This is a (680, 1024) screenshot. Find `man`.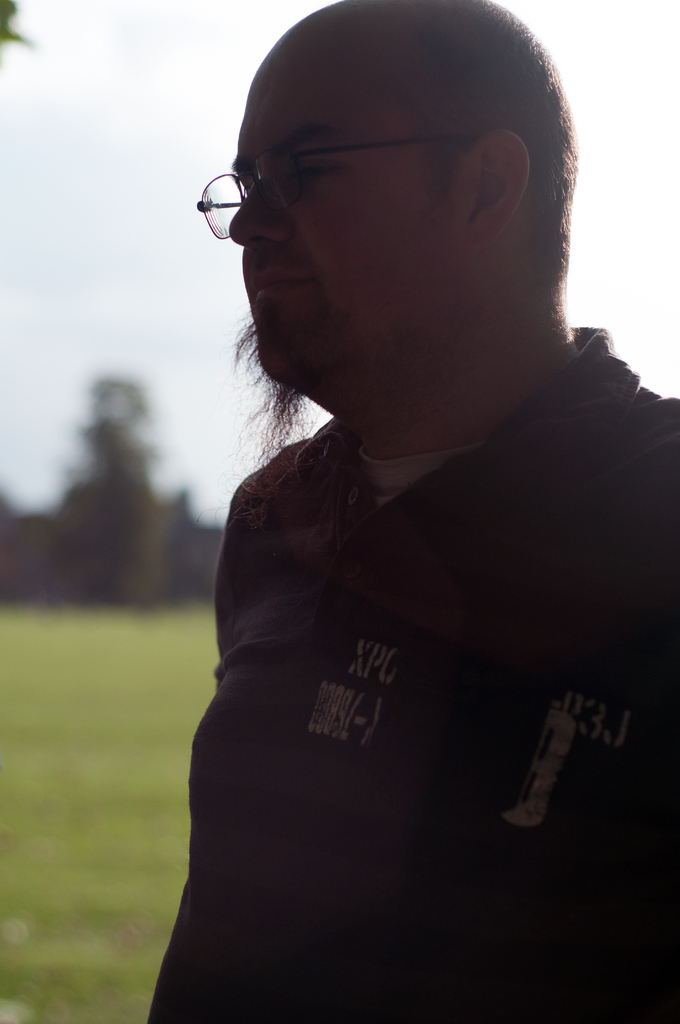
Bounding box: select_region(149, 0, 679, 1023).
